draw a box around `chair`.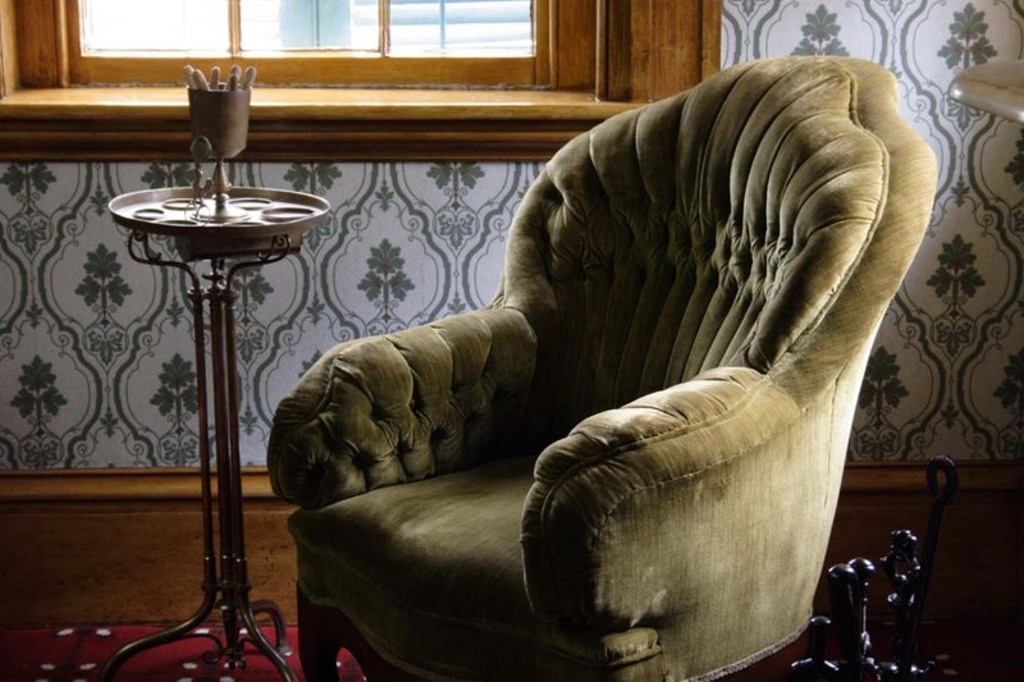
x1=209 y1=79 x2=973 y2=681.
